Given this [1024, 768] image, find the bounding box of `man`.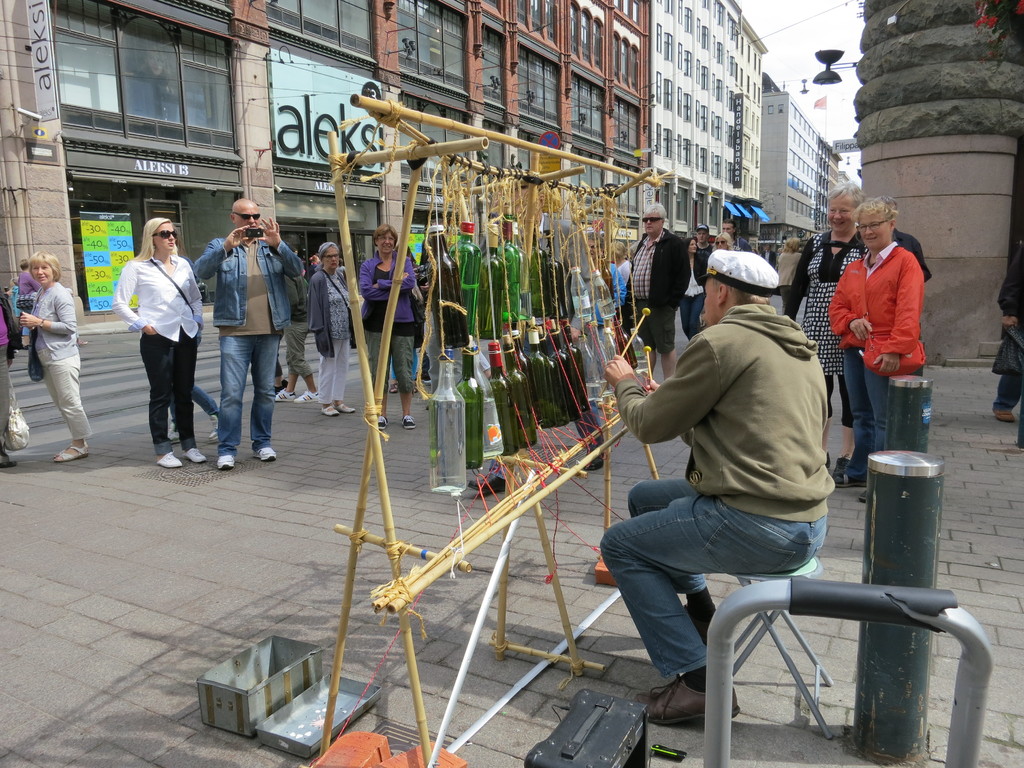
(759,245,776,268).
